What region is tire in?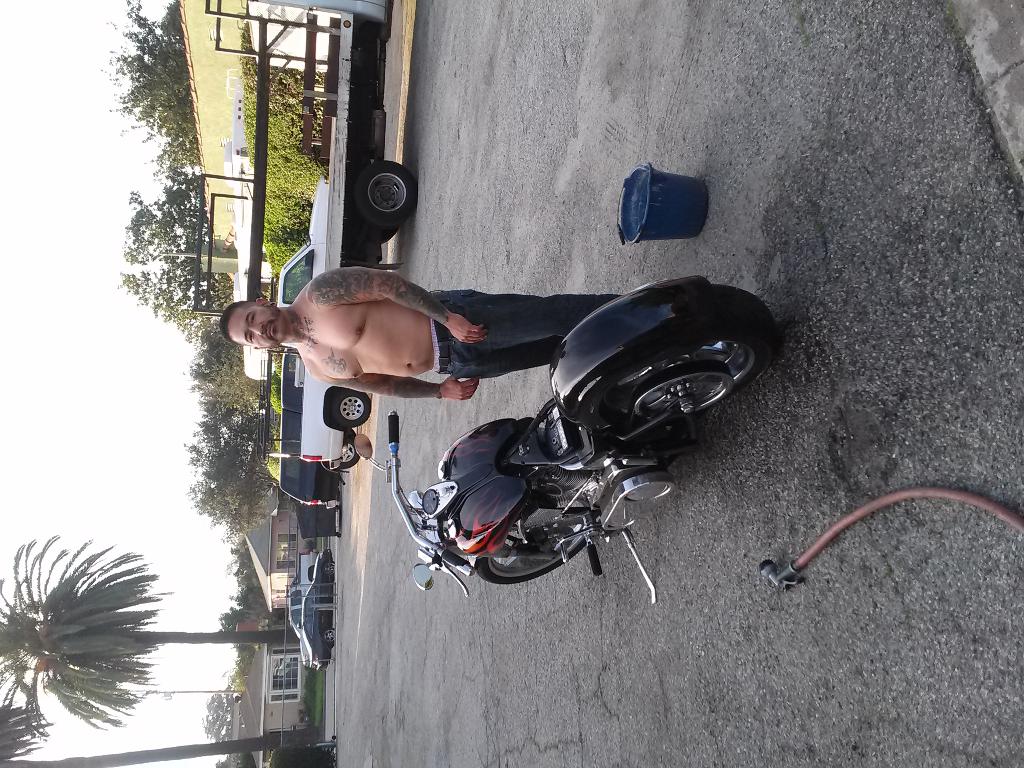
[477, 524, 586, 585].
